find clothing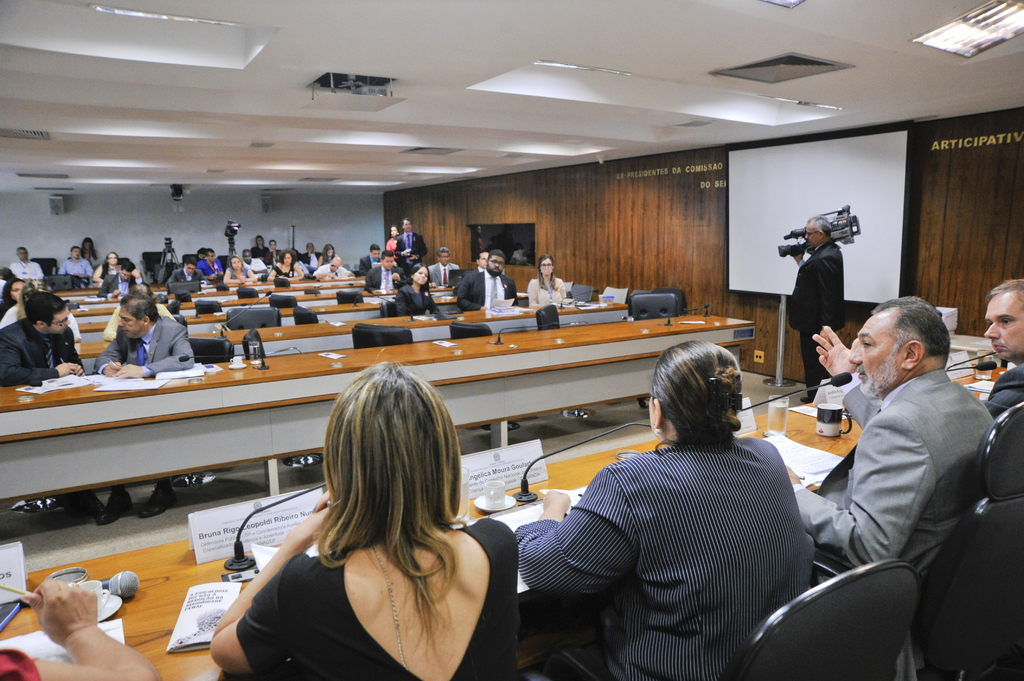
(x1=452, y1=263, x2=525, y2=308)
